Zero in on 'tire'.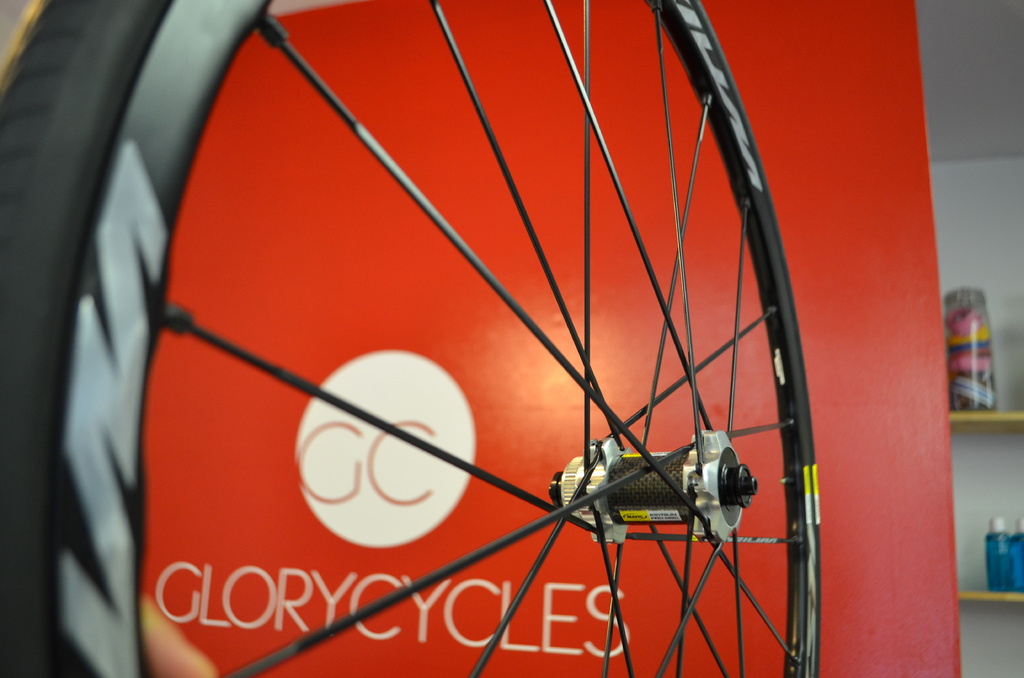
Zeroed in: x1=0, y1=0, x2=828, y2=677.
